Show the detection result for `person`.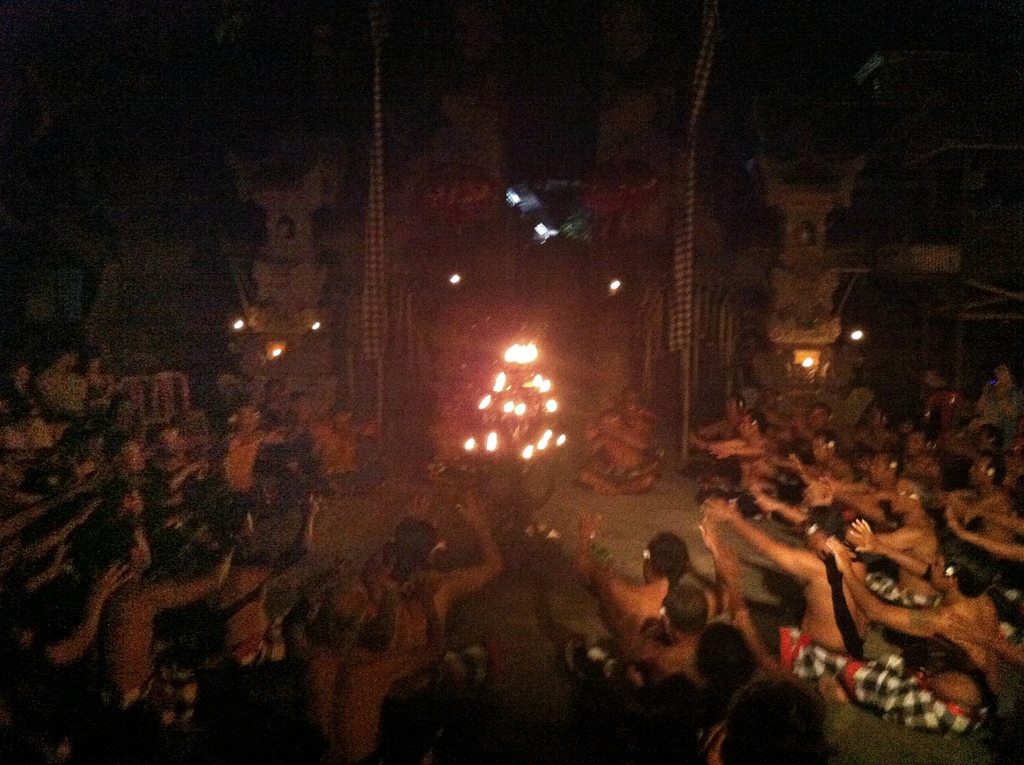
detection(849, 479, 945, 610).
